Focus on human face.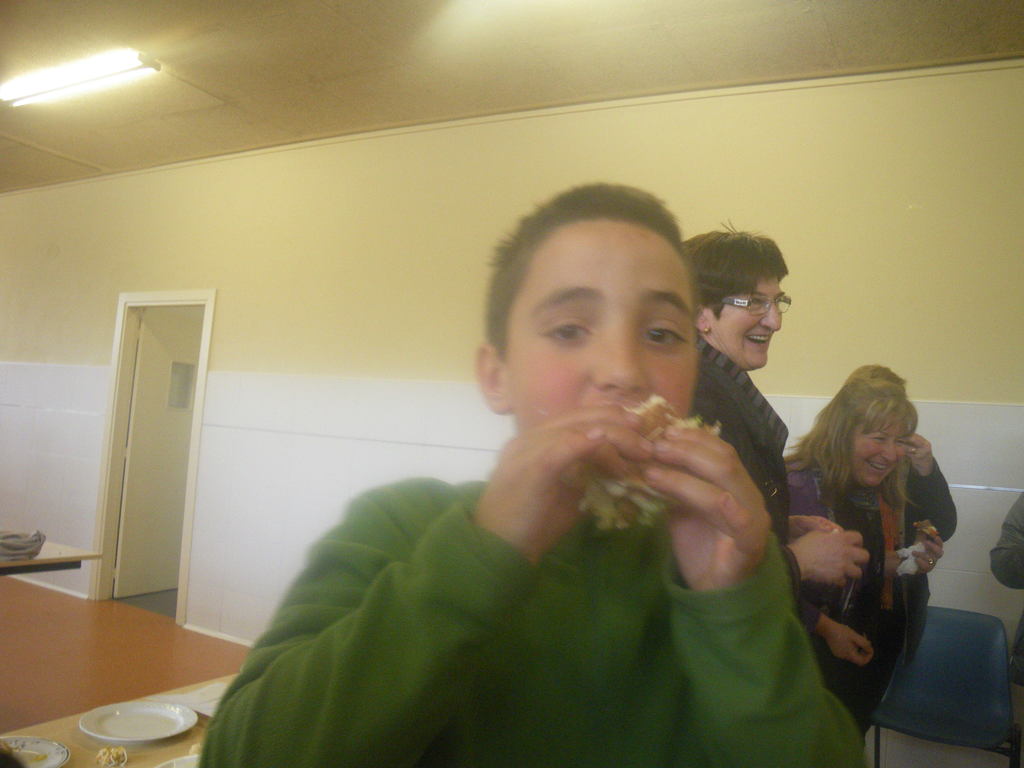
Focused at l=513, t=209, r=700, b=430.
